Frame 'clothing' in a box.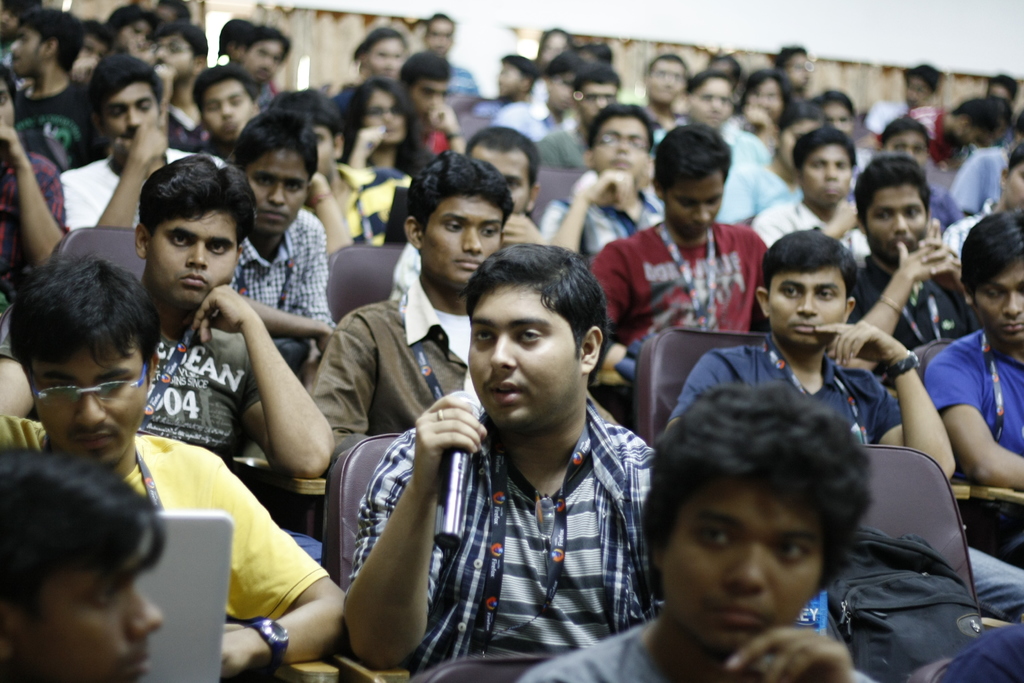
pyautogui.locateOnScreen(539, 131, 591, 175).
